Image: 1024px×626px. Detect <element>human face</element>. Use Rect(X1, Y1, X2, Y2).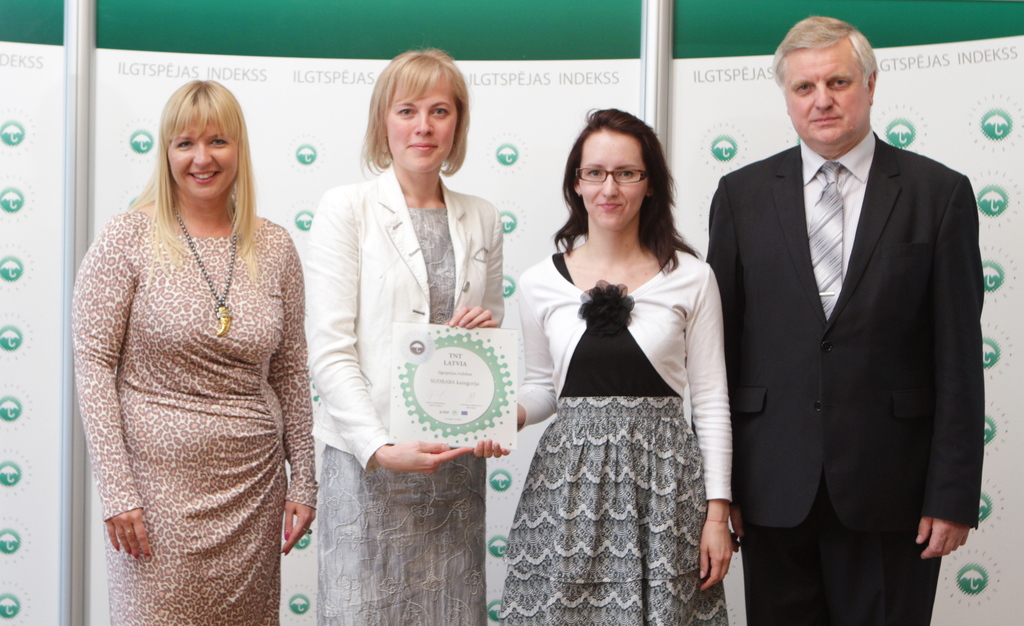
Rect(168, 122, 242, 197).
